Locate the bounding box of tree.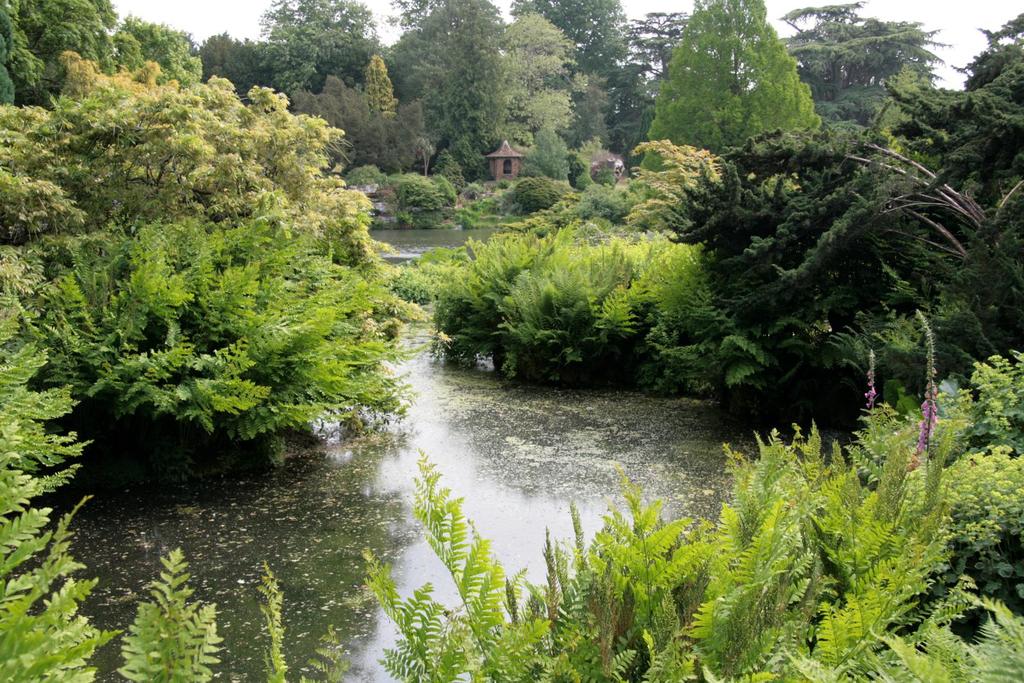
Bounding box: [left=638, top=2, right=821, bottom=172].
